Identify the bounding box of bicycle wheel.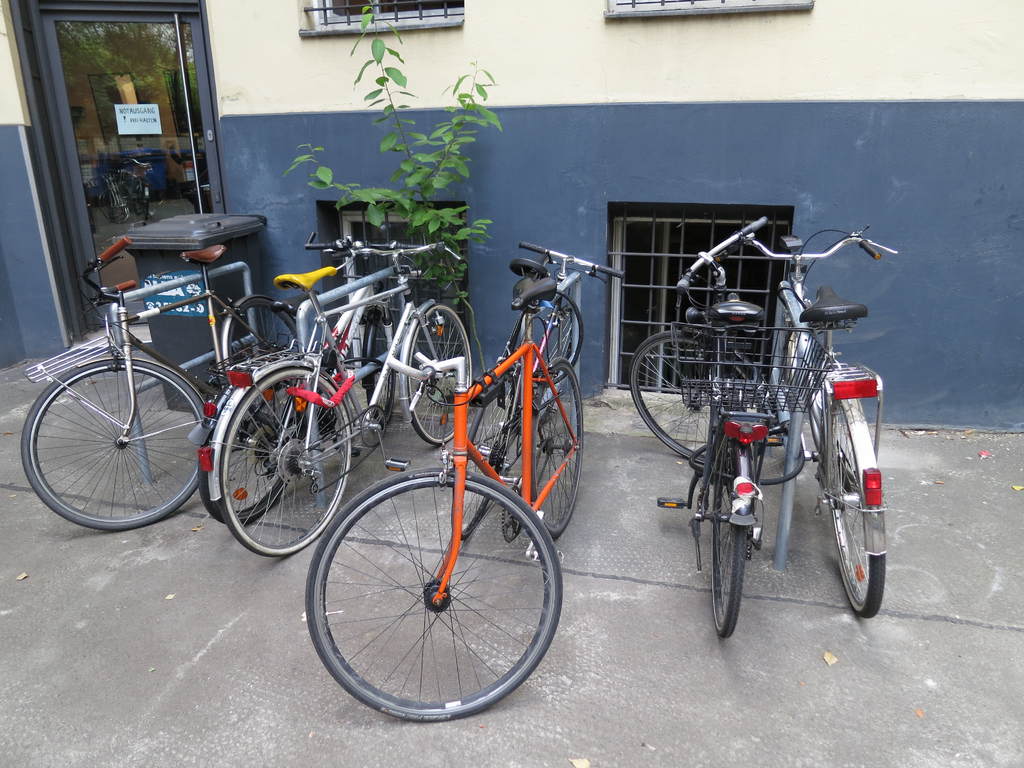
[219, 371, 354, 554].
